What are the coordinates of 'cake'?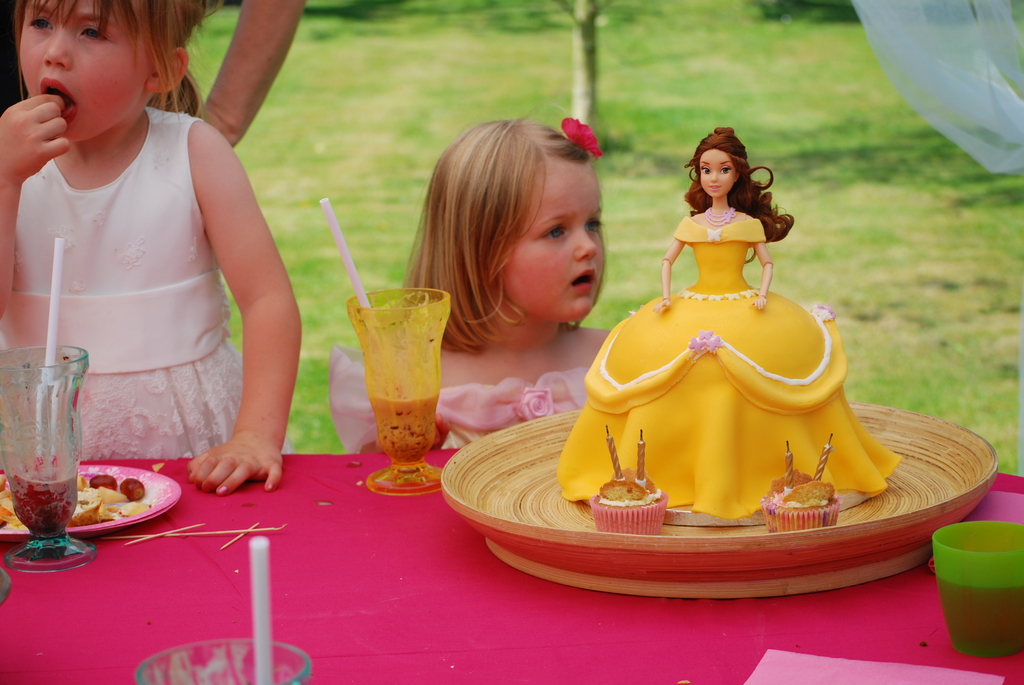
{"x1": 554, "y1": 127, "x2": 902, "y2": 519}.
